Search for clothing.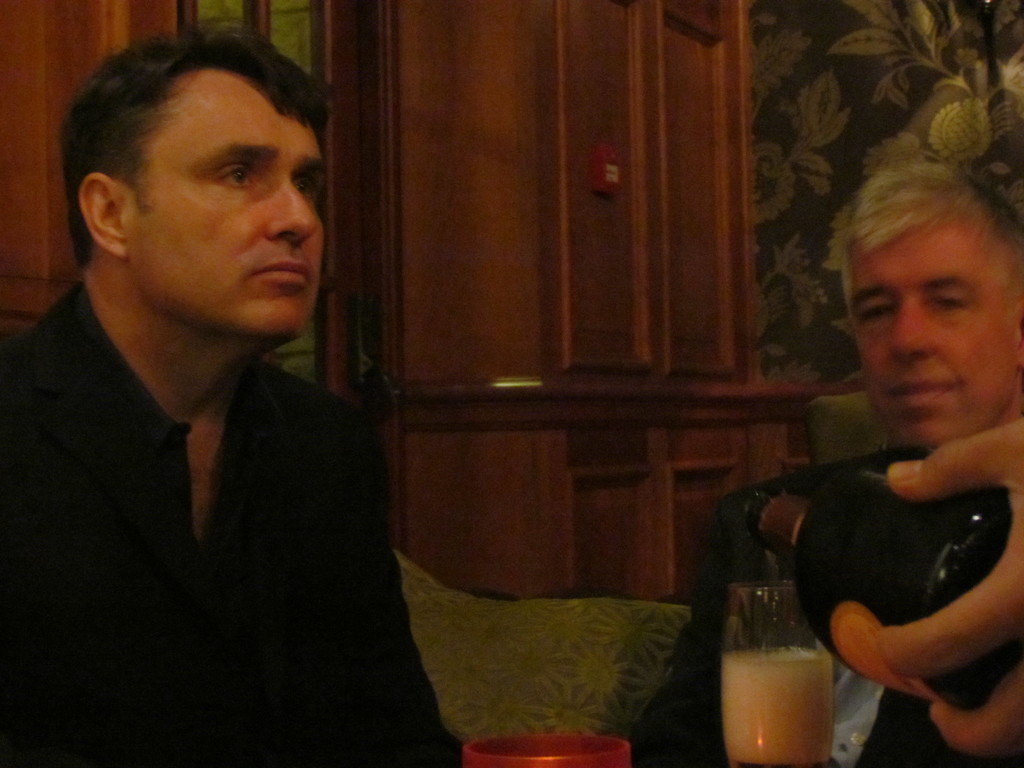
Found at detection(13, 228, 426, 752).
